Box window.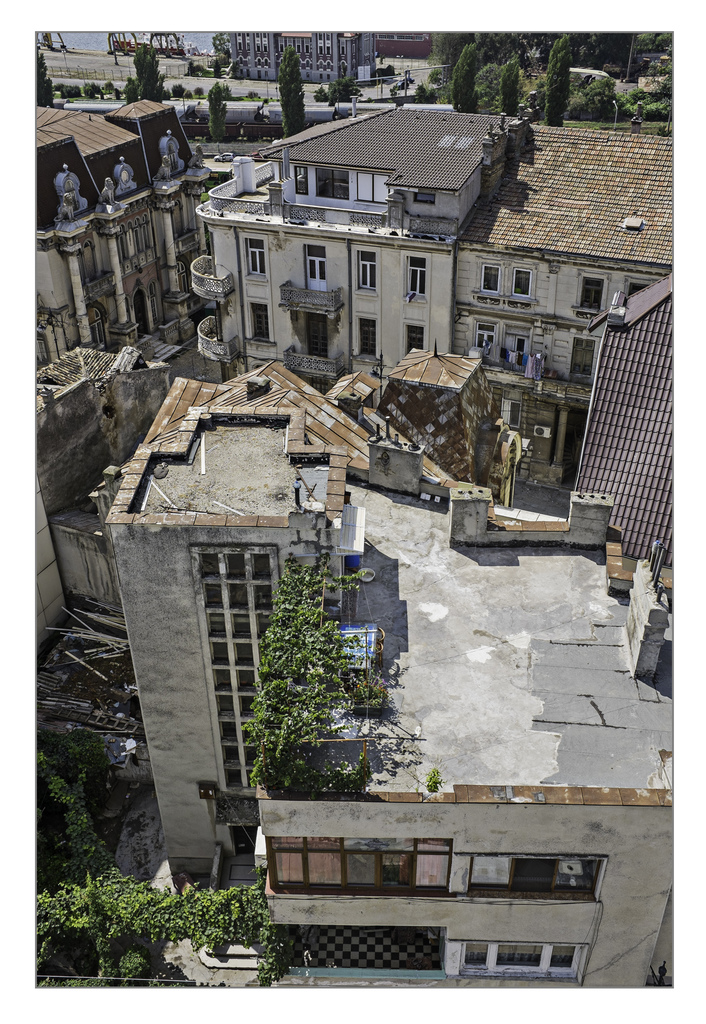
{"left": 257, "top": 643, "right": 275, "bottom": 668}.
